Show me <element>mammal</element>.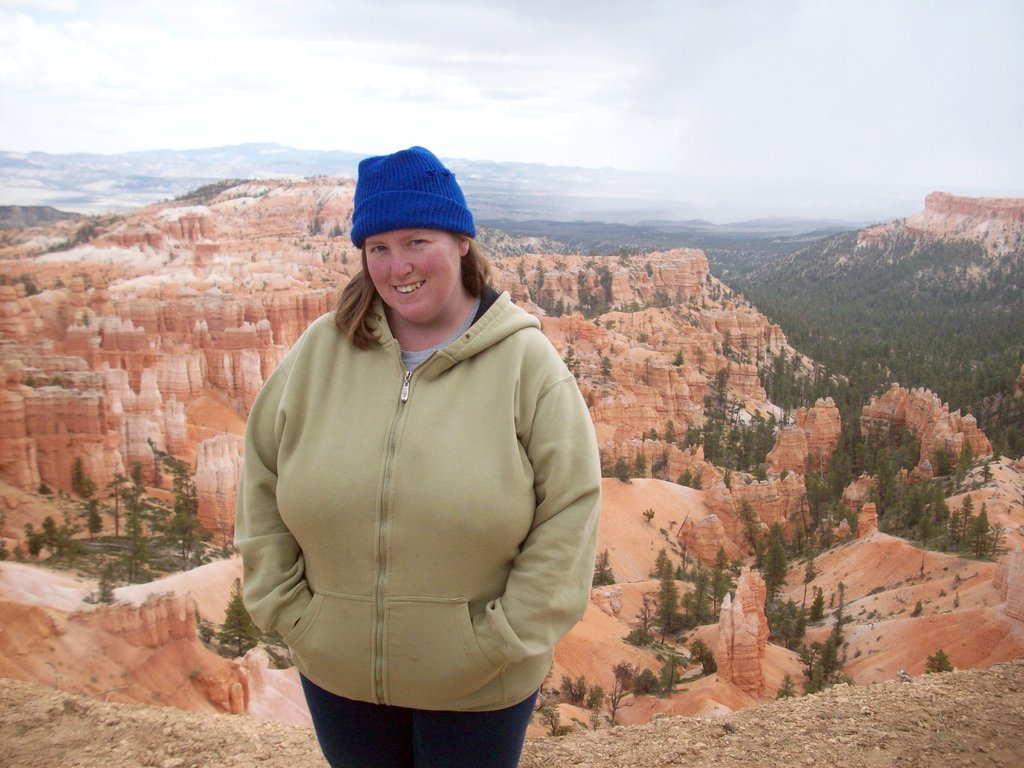
<element>mammal</element> is here: select_region(192, 179, 637, 721).
